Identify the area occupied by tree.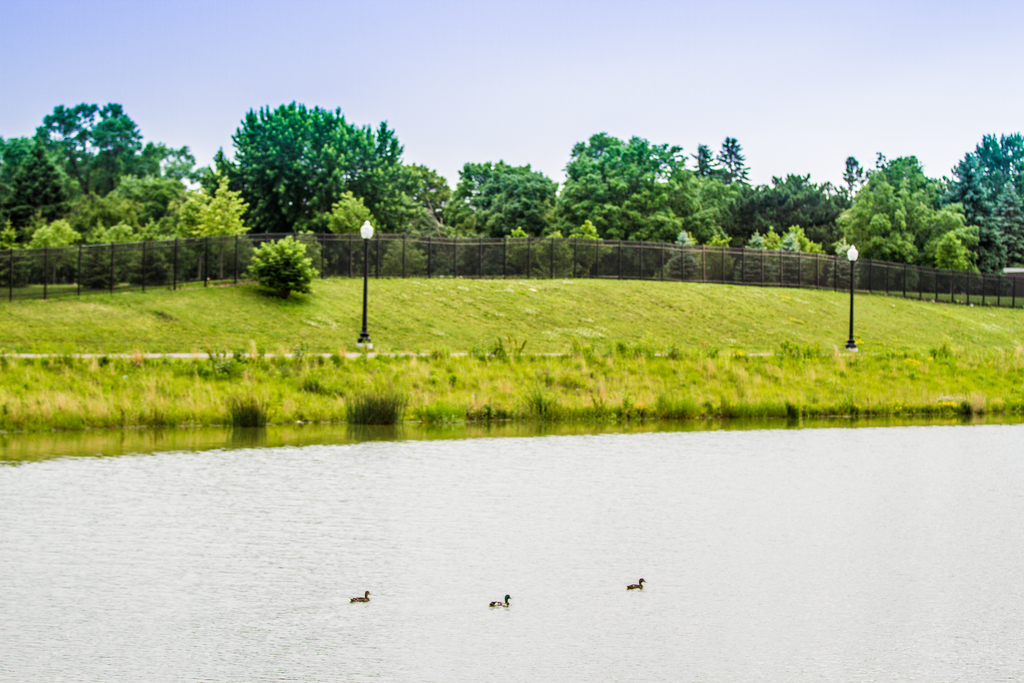
Area: 384:224:423:272.
